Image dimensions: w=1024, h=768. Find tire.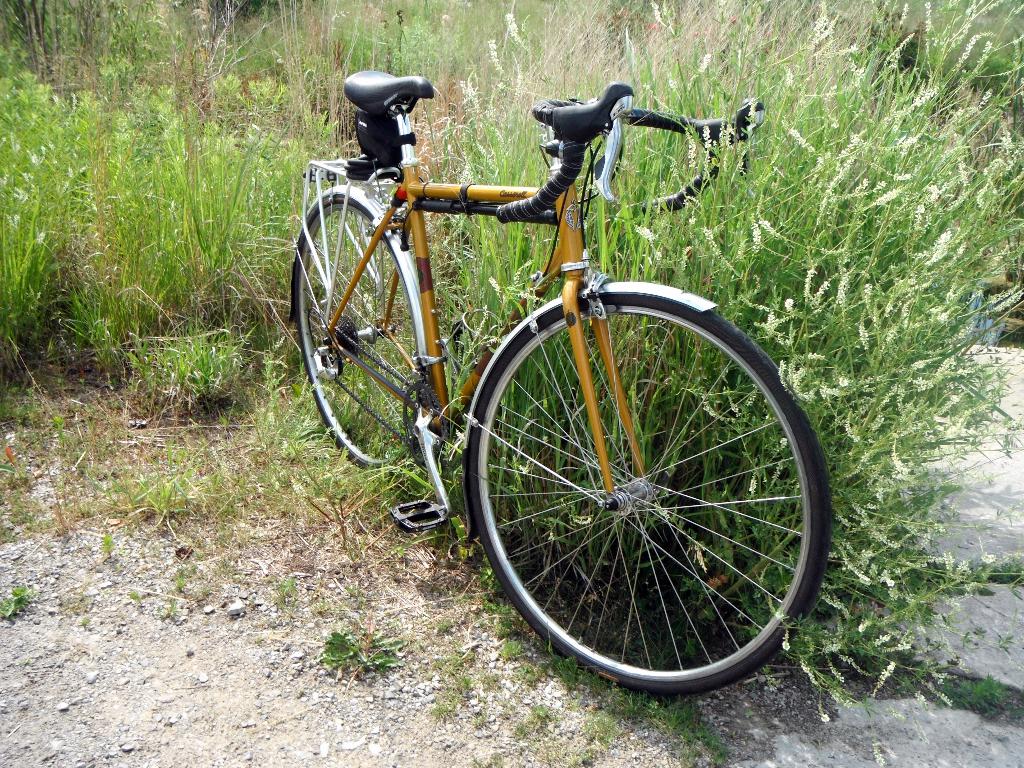
locate(464, 294, 833, 700).
